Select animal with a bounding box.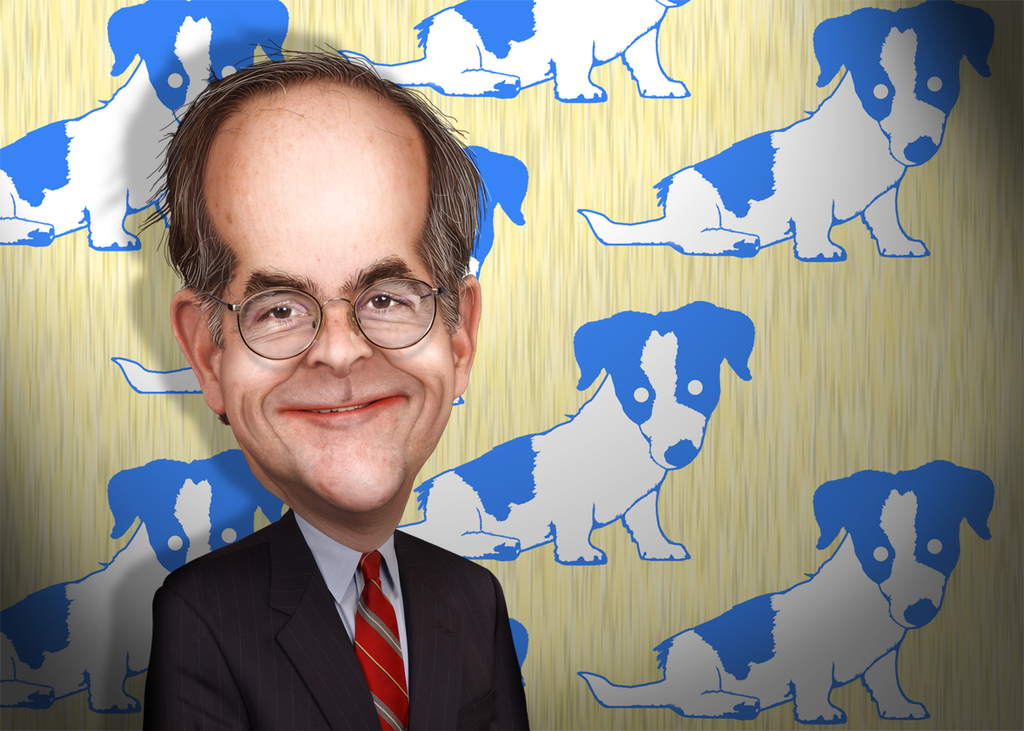
398,299,757,569.
